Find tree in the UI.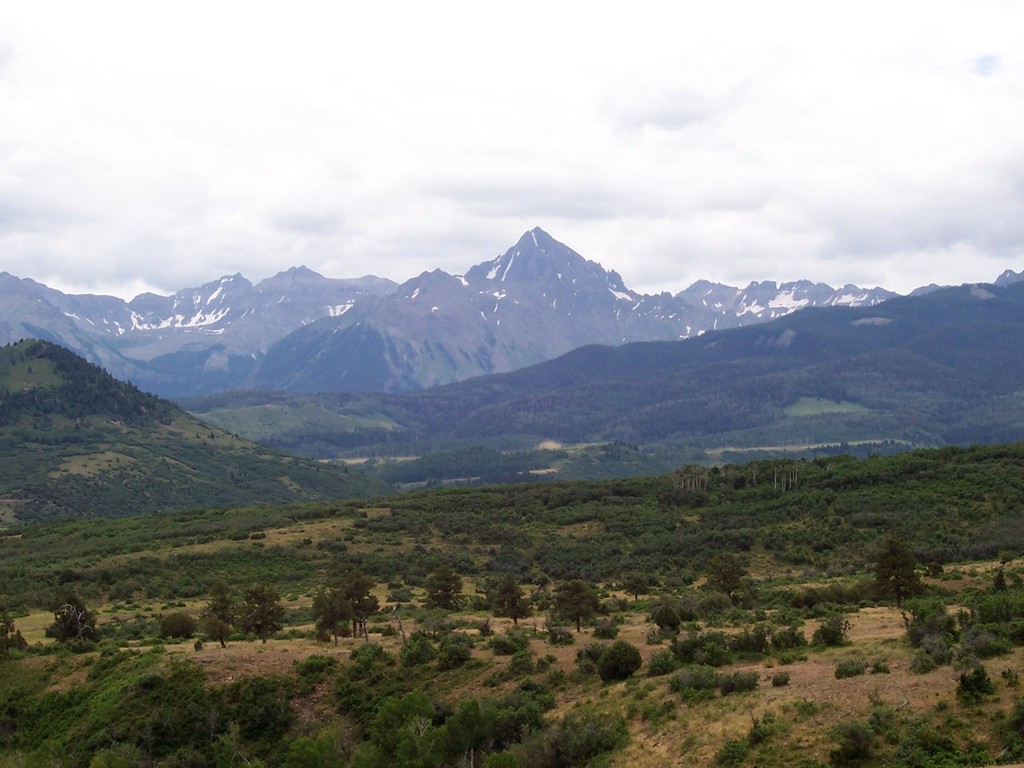
UI element at bbox=(424, 609, 447, 639).
